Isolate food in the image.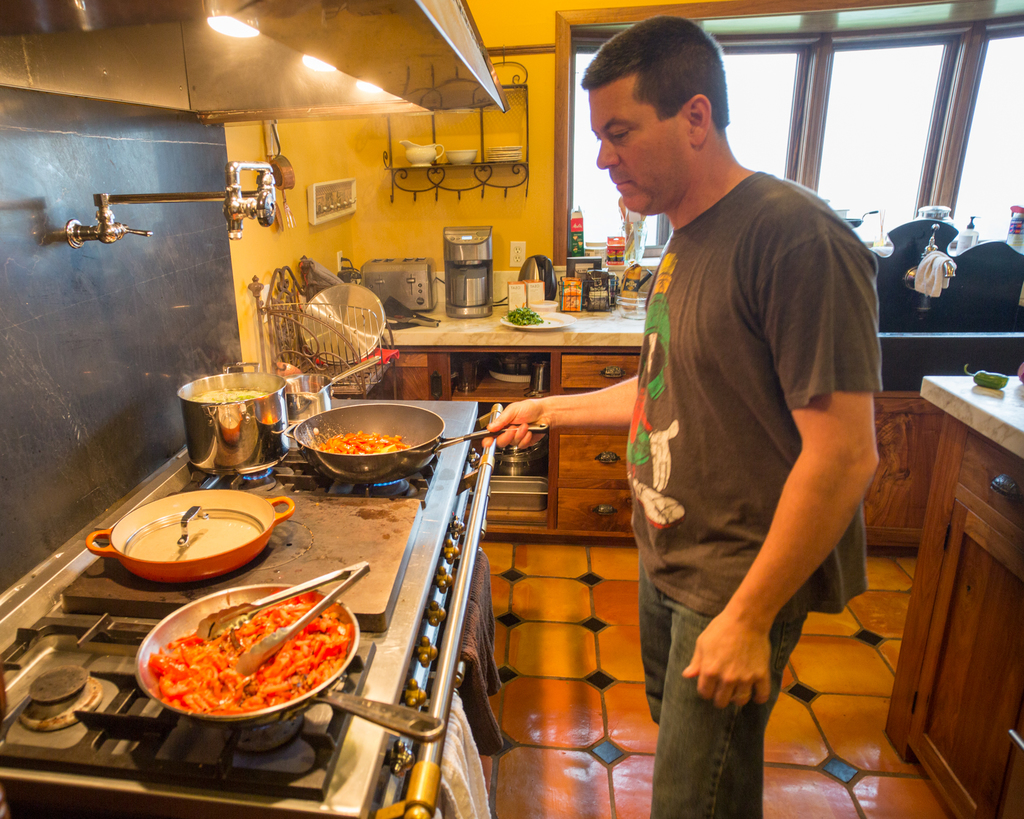
Isolated region: bbox=[191, 386, 271, 403].
